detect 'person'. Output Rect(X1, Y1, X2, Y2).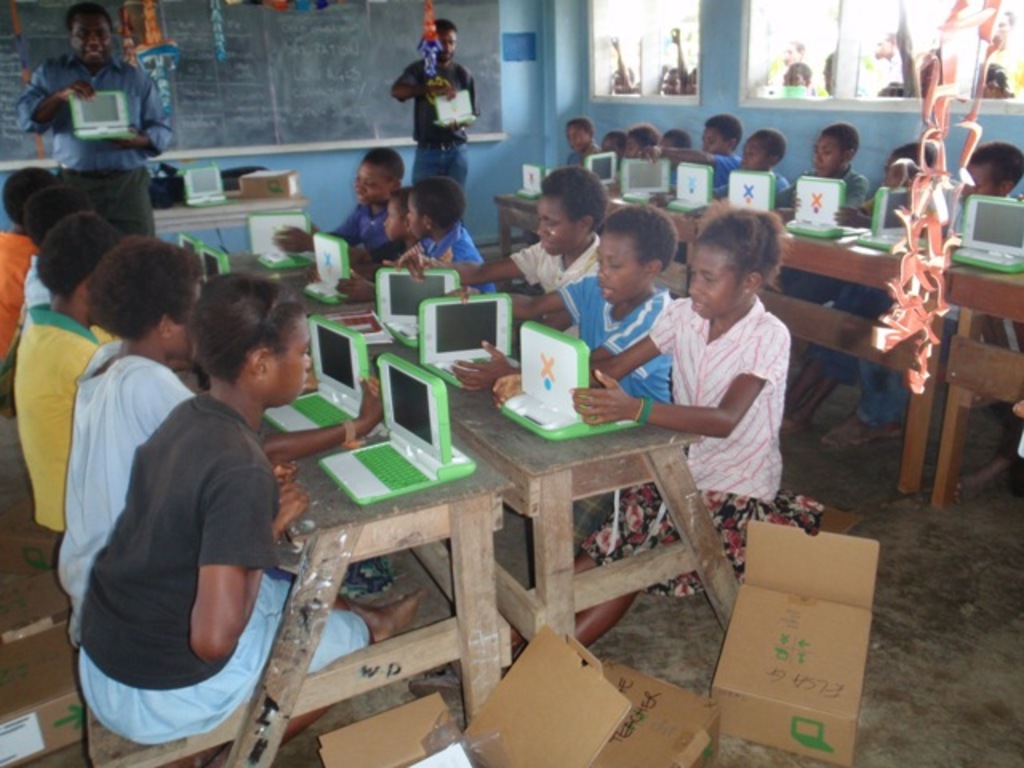
Rect(451, 203, 680, 402).
